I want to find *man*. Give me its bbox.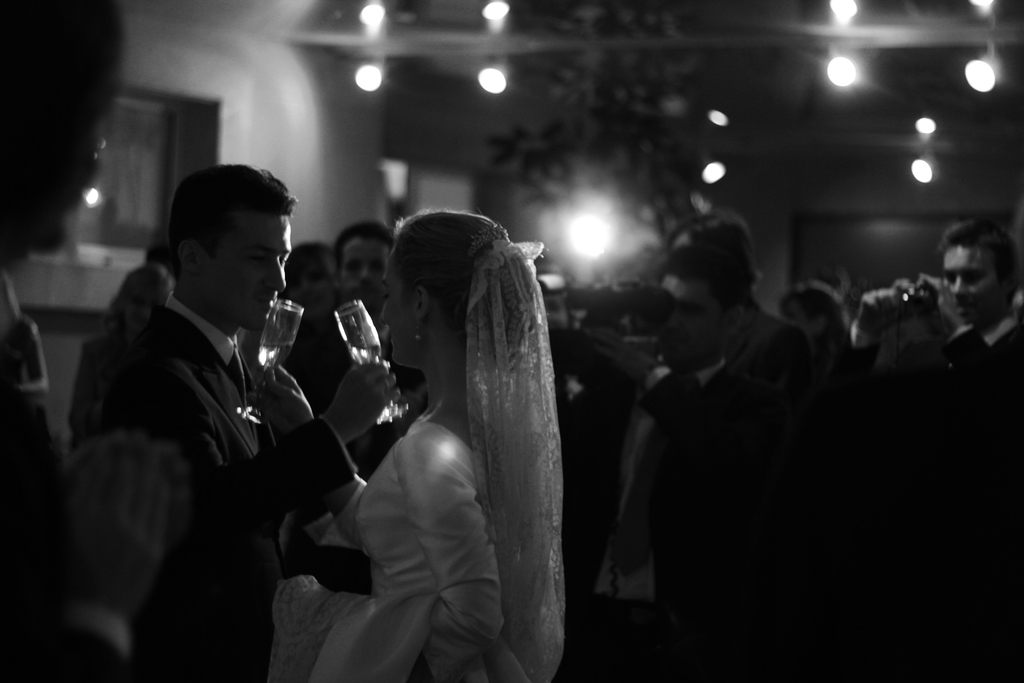
<box>661,210,824,440</box>.
